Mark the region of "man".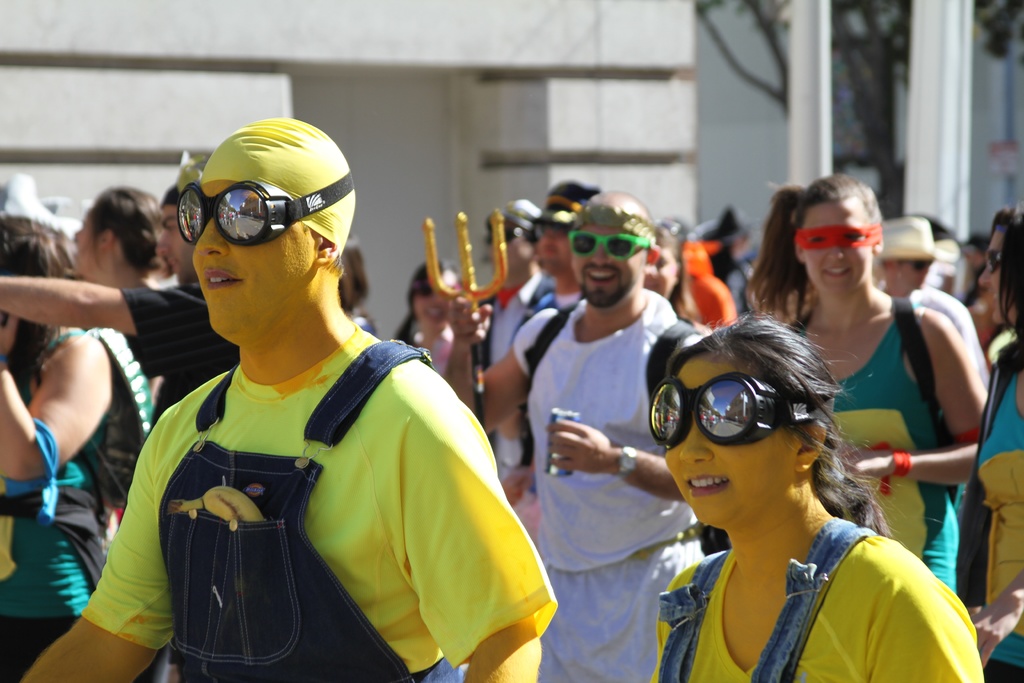
Region: bbox=[0, 186, 249, 425].
